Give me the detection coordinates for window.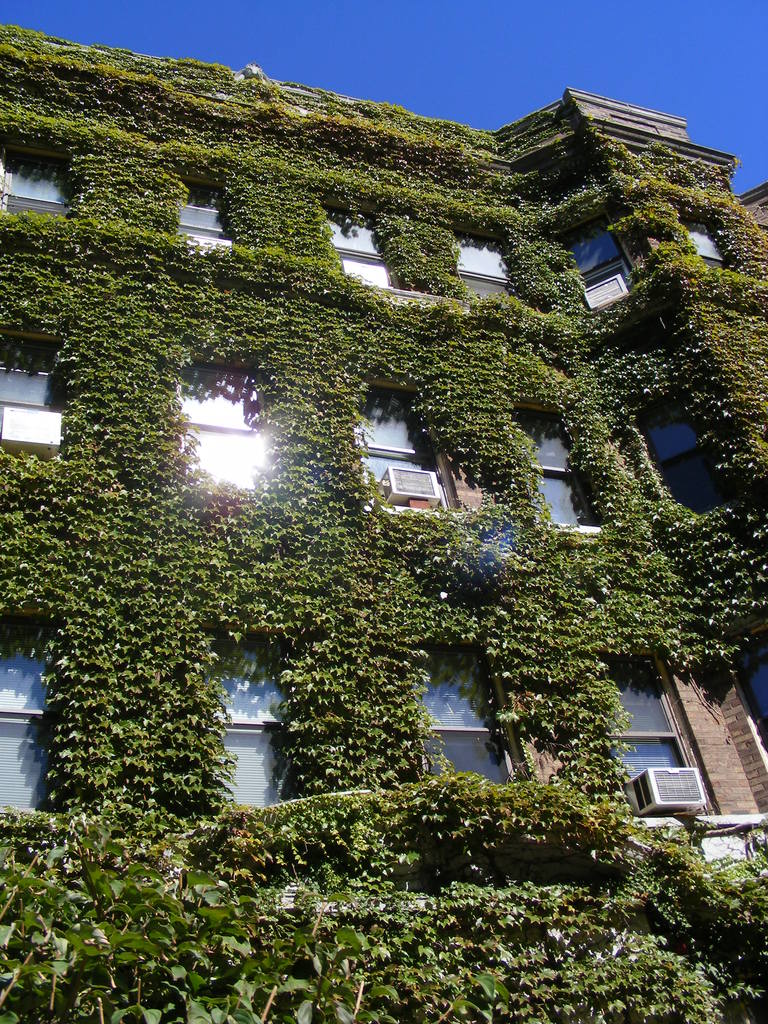
select_region(163, 162, 257, 264).
